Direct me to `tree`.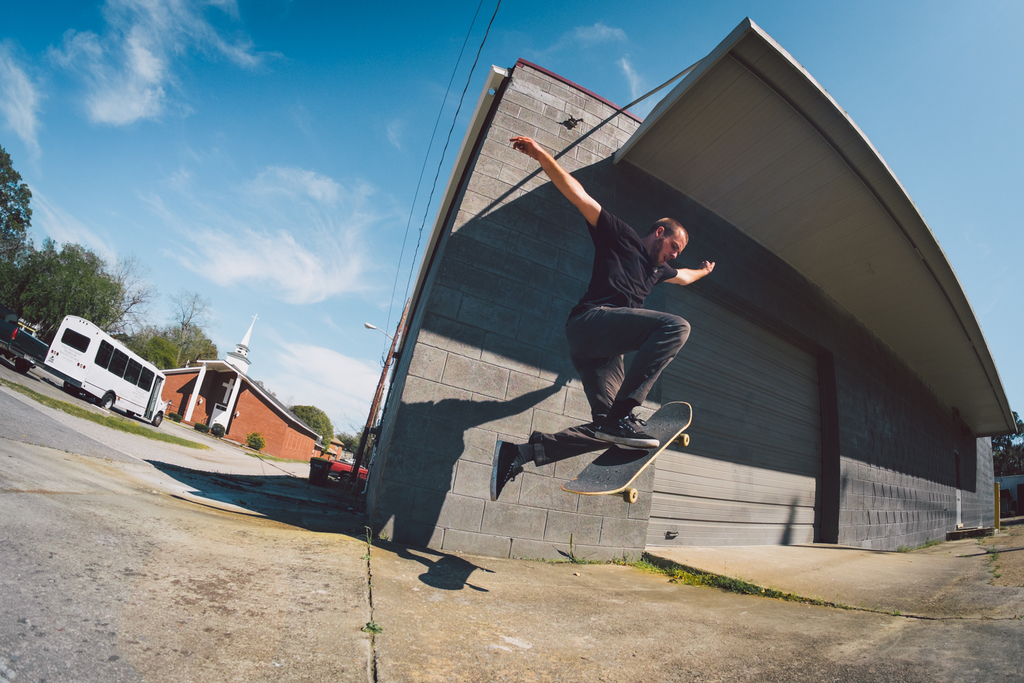
Direction: (131,290,147,330).
